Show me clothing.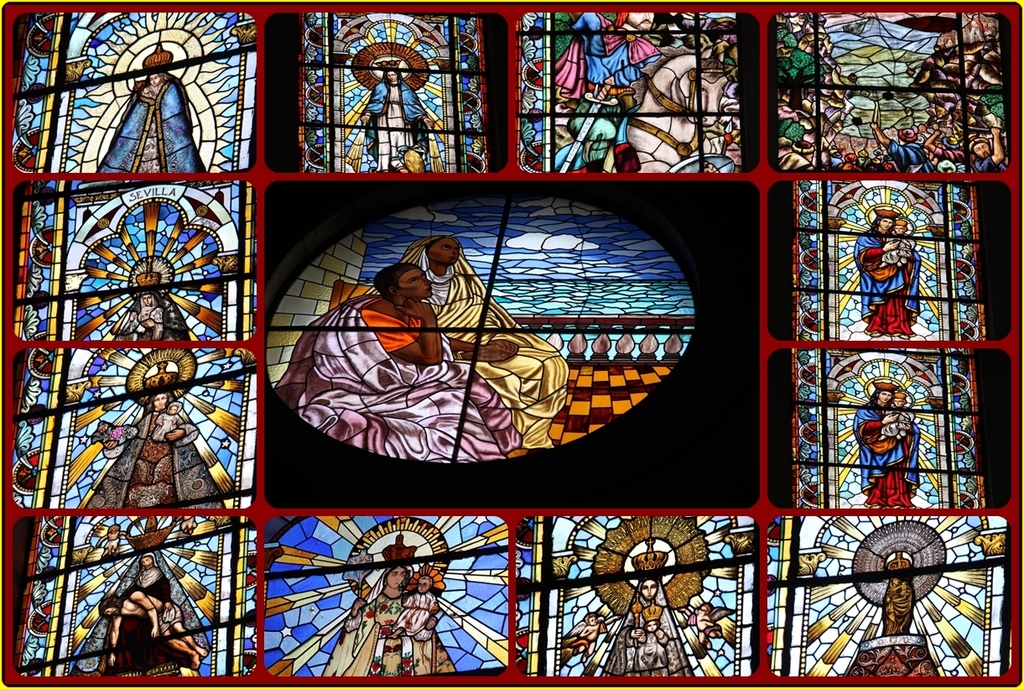
clothing is here: x1=324, y1=568, x2=455, y2=675.
